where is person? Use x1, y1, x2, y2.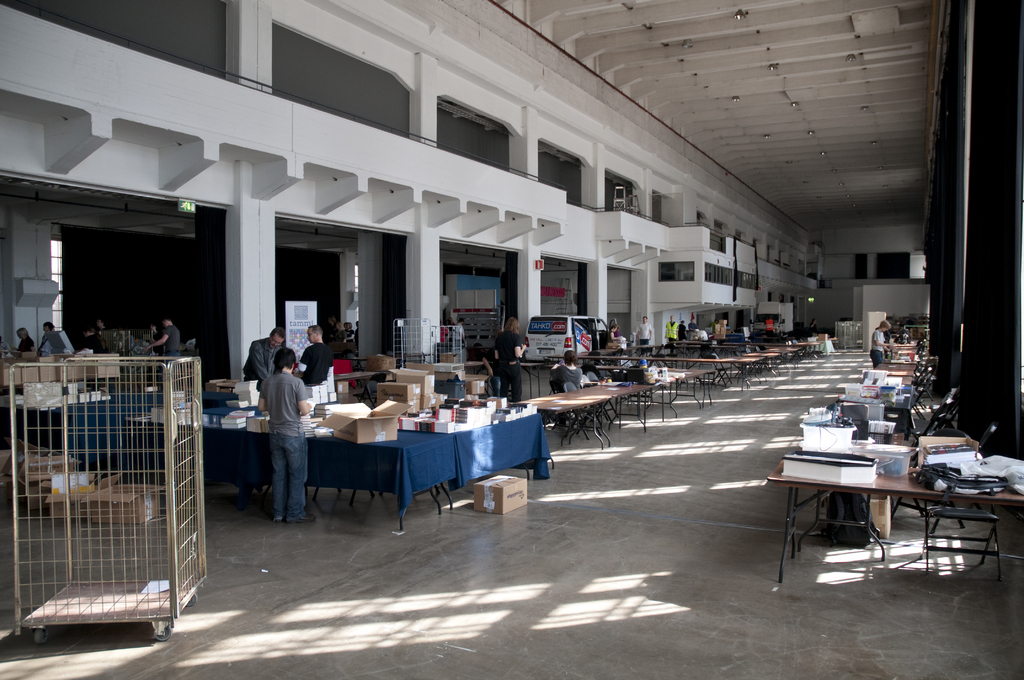
5, 324, 36, 357.
